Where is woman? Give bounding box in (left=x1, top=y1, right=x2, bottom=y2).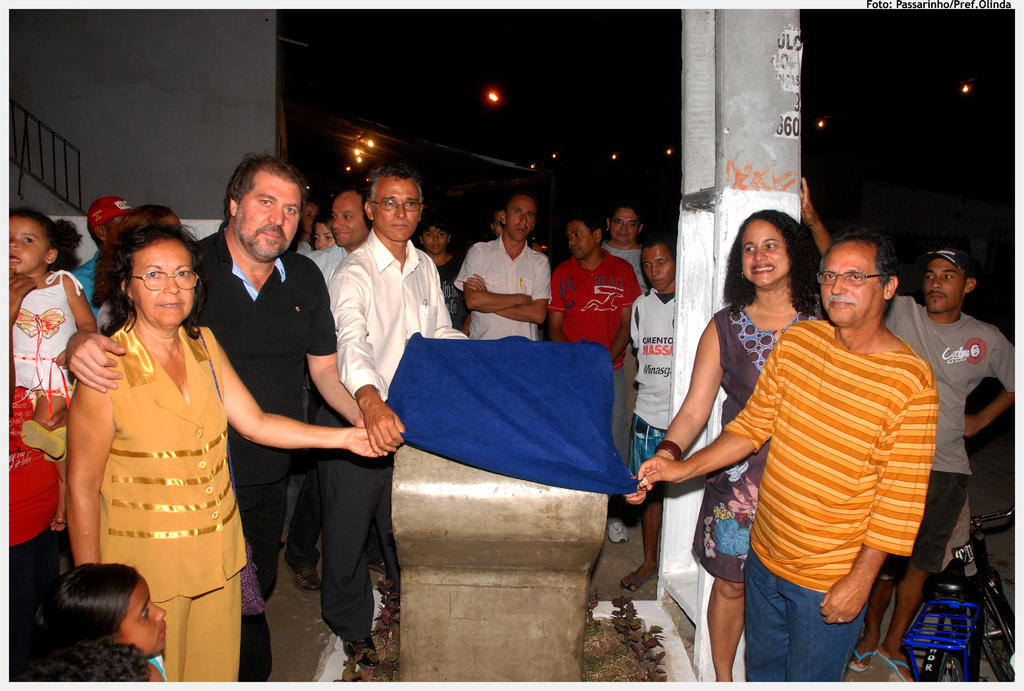
(left=621, top=207, right=825, bottom=682).
